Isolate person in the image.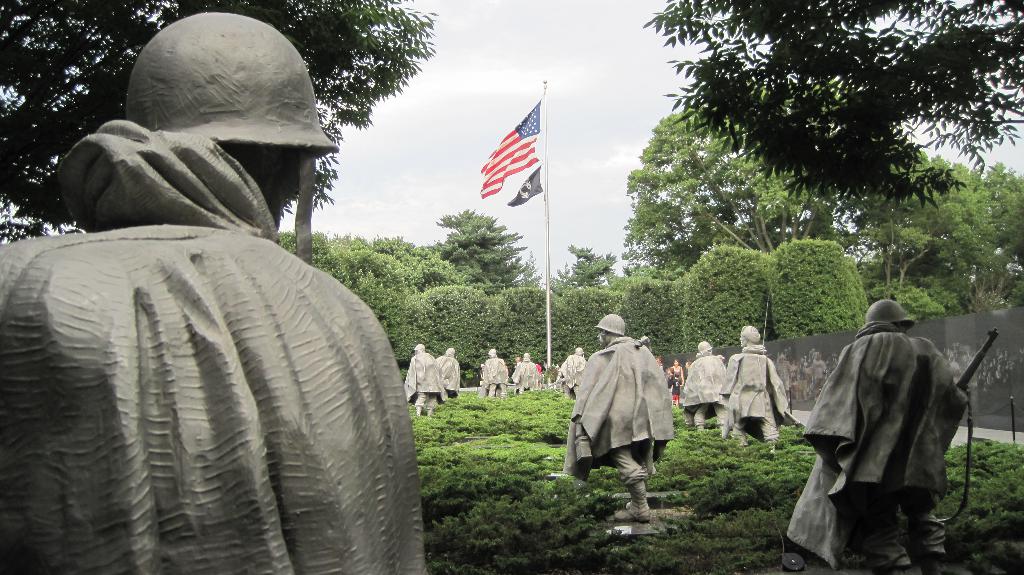
Isolated region: rect(442, 345, 458, 395).
